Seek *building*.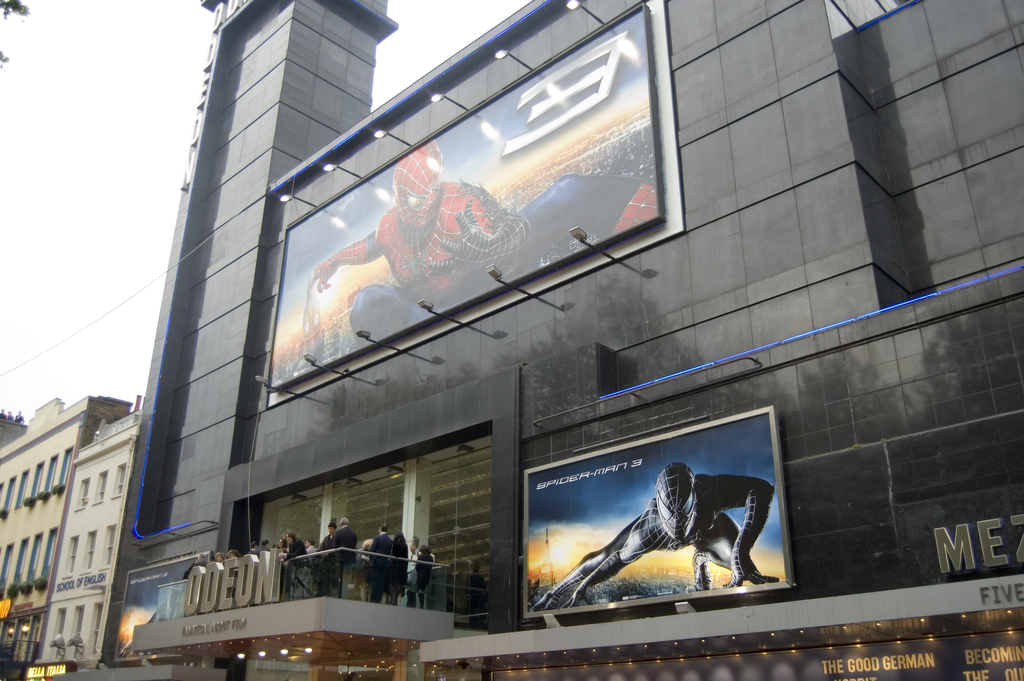
0, 391, 137, 678.
